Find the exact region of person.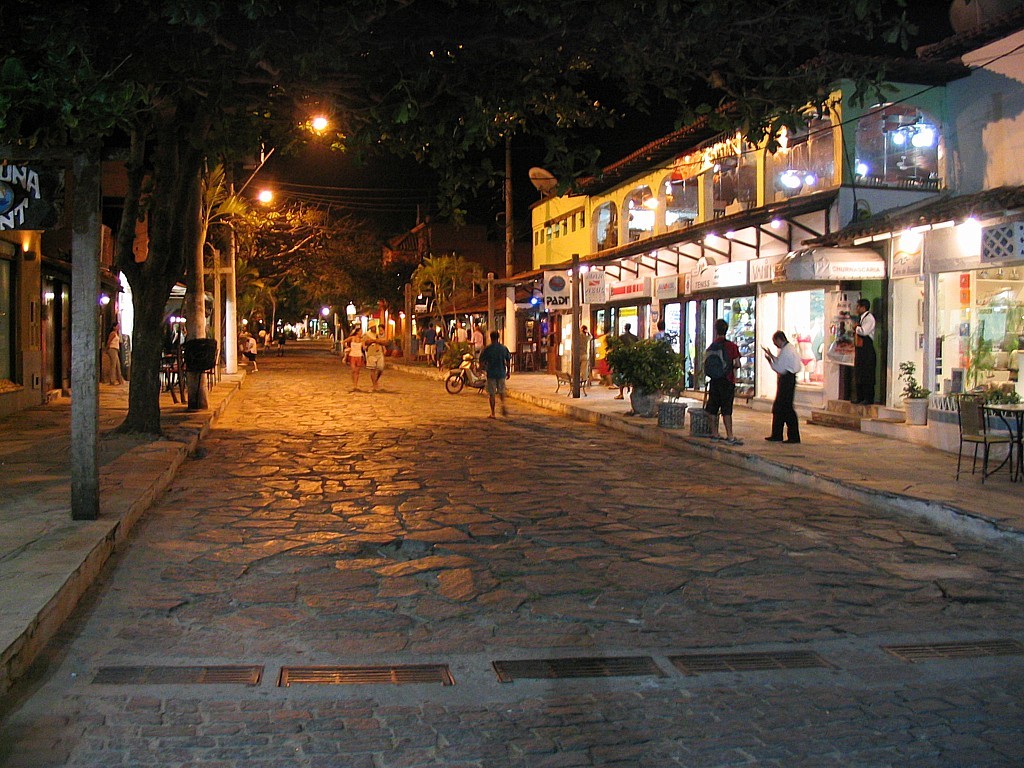
Exact region: <region>647, 315, 674, 346</region>.
